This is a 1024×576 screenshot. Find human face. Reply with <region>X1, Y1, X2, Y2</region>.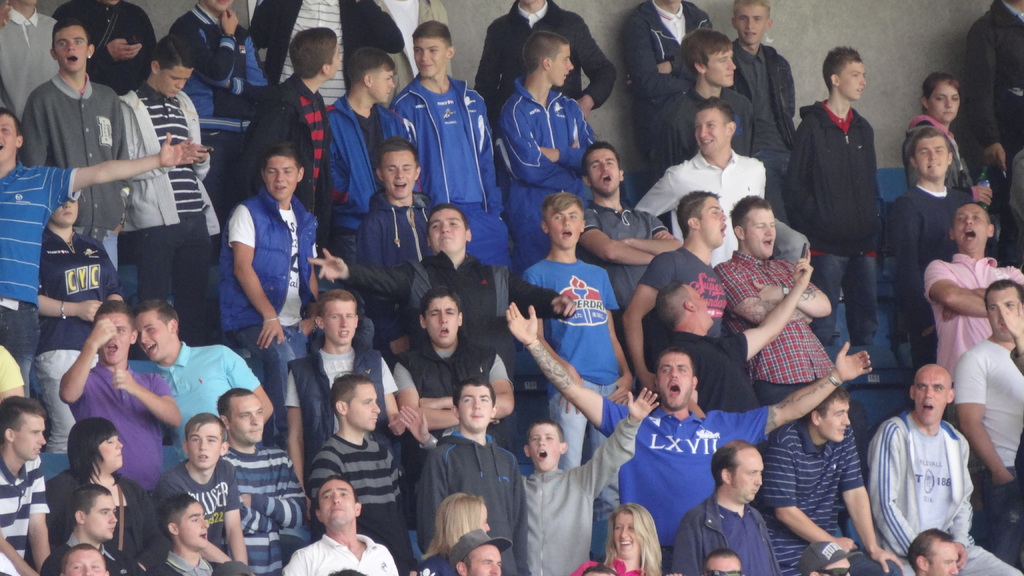
<region>733, 447, 764, 502</region>.
